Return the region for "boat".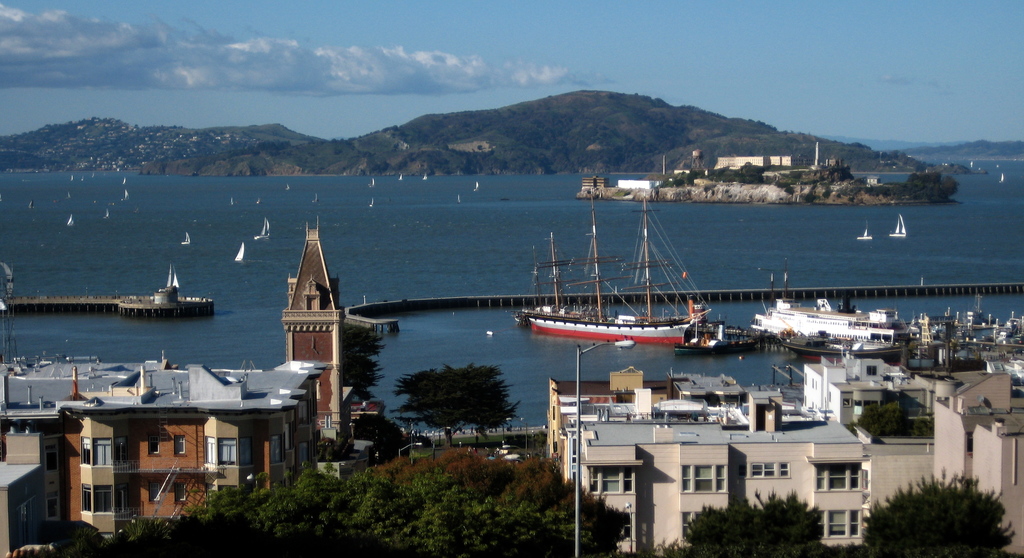
[166, 263, 180, 292].
